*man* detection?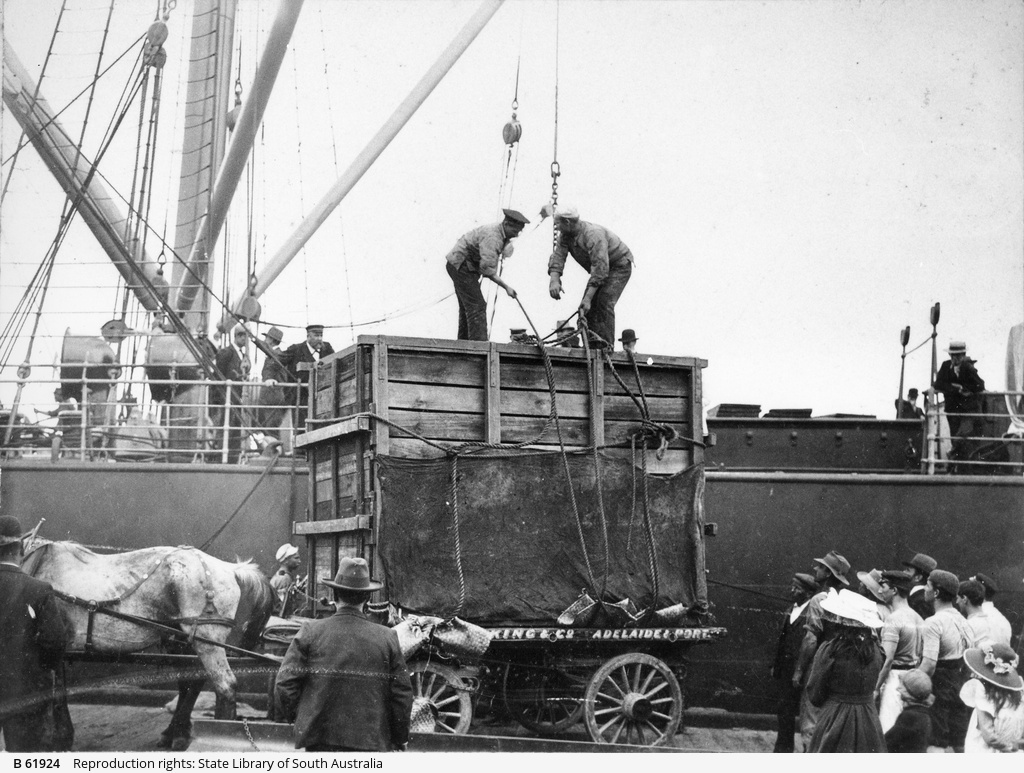
rect(932, 344, 985, 433)
